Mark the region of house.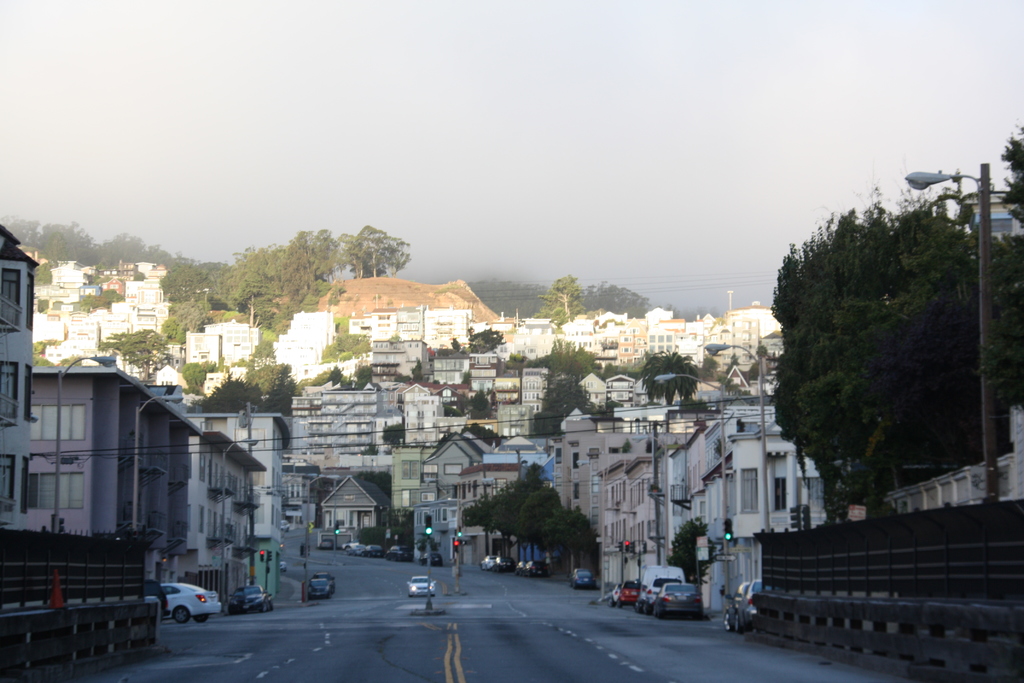
Region: l=486, t=454, r=548, b=465.
